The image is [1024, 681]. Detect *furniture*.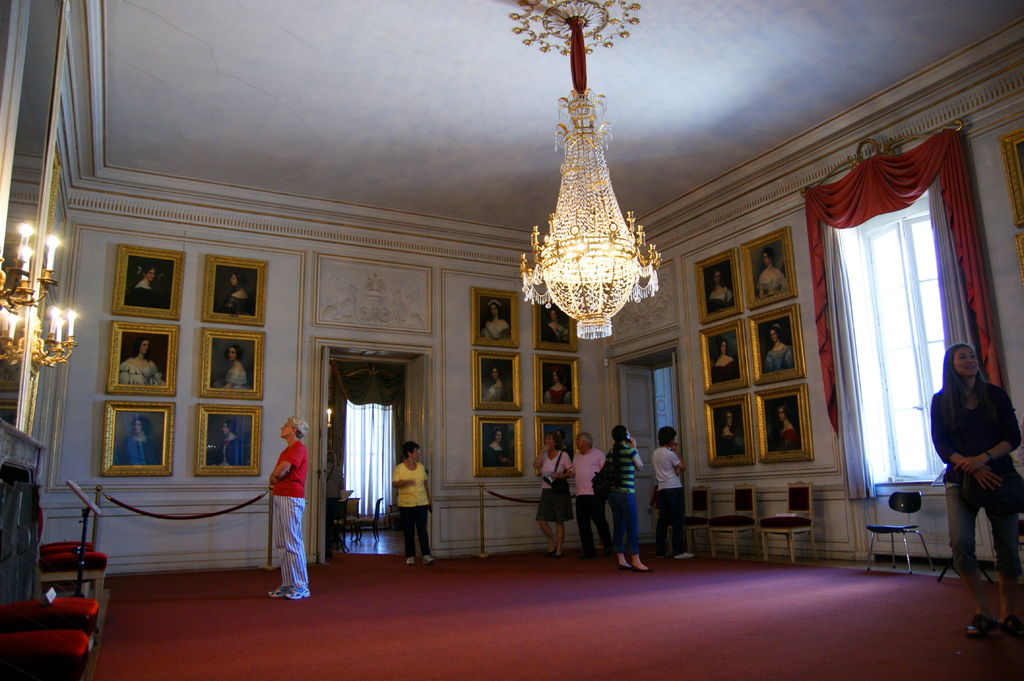
Detection: {"x1": 37, "y1": 507, "x2": 108, "y2": 600}.
